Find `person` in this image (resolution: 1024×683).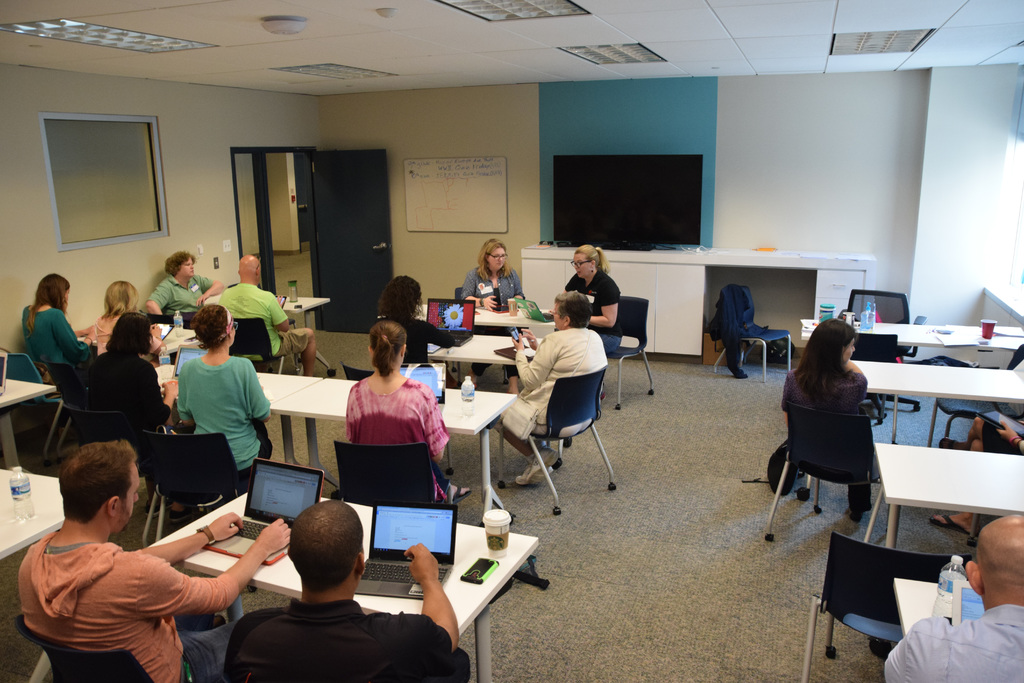
[left=328, top=315, right=447, bottom=540].
